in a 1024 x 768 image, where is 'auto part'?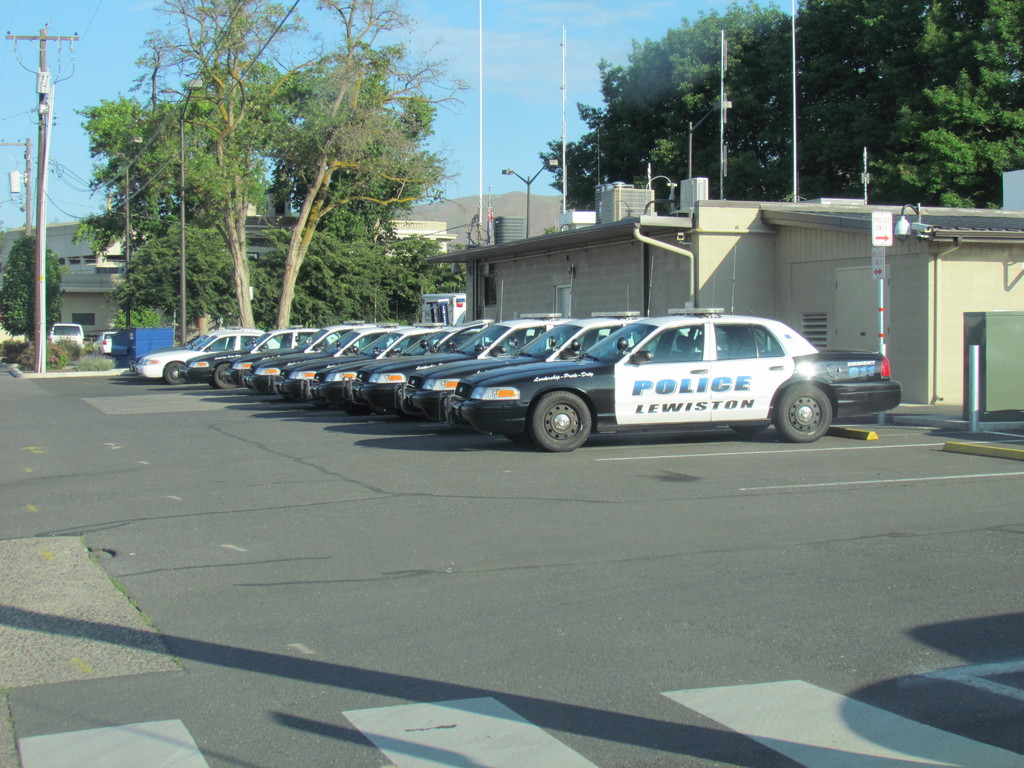
crop(773, 382, 835, 444).
